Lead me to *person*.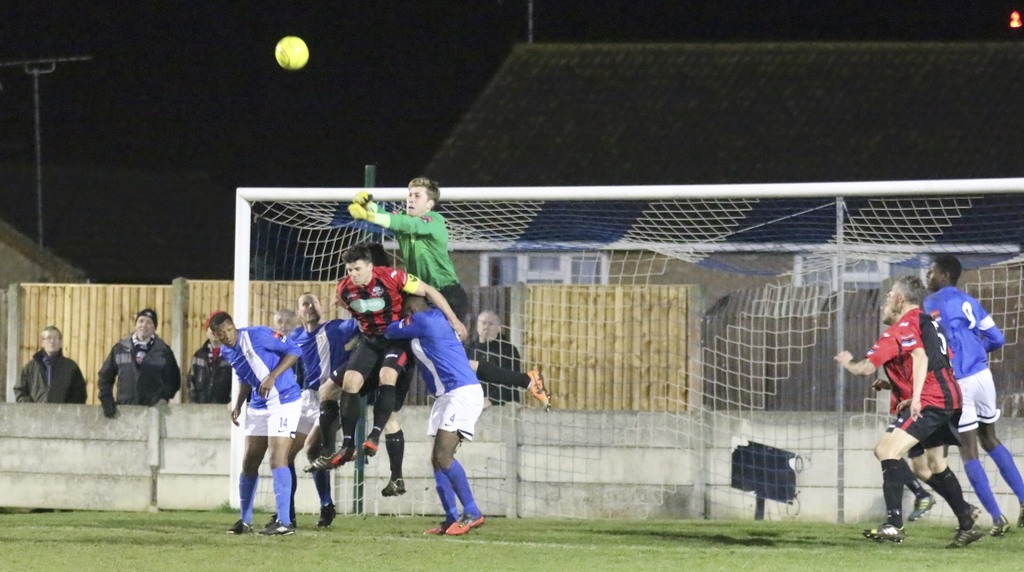
Lead to [left=830, top=271, right=985, bottom=549].
